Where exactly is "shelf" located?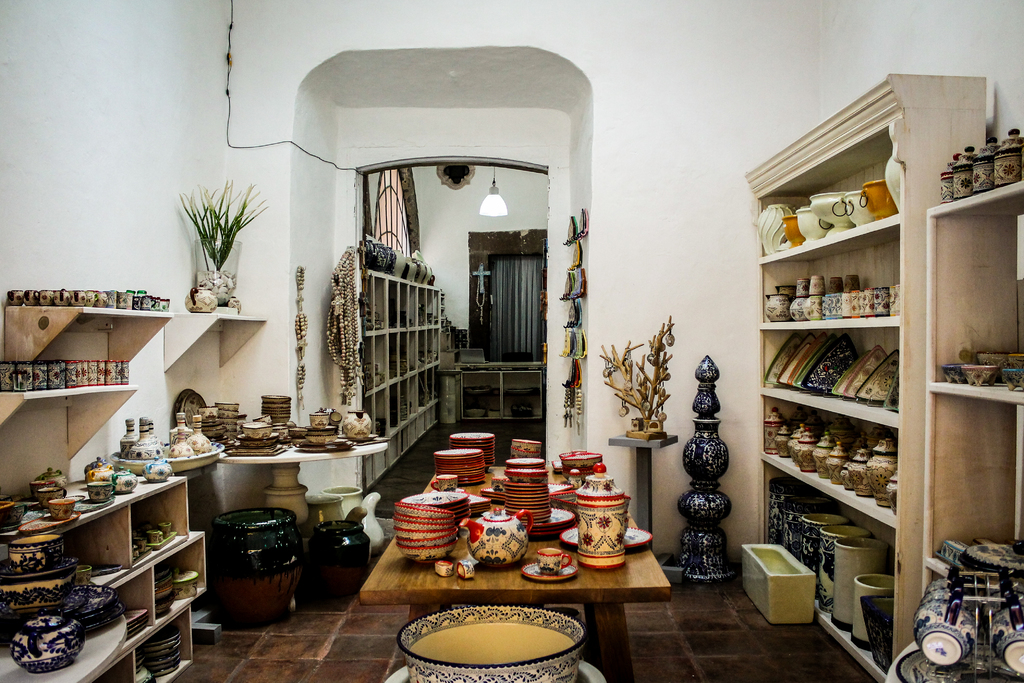
Its bounding box is select_region(396, 330, 408, 372).
